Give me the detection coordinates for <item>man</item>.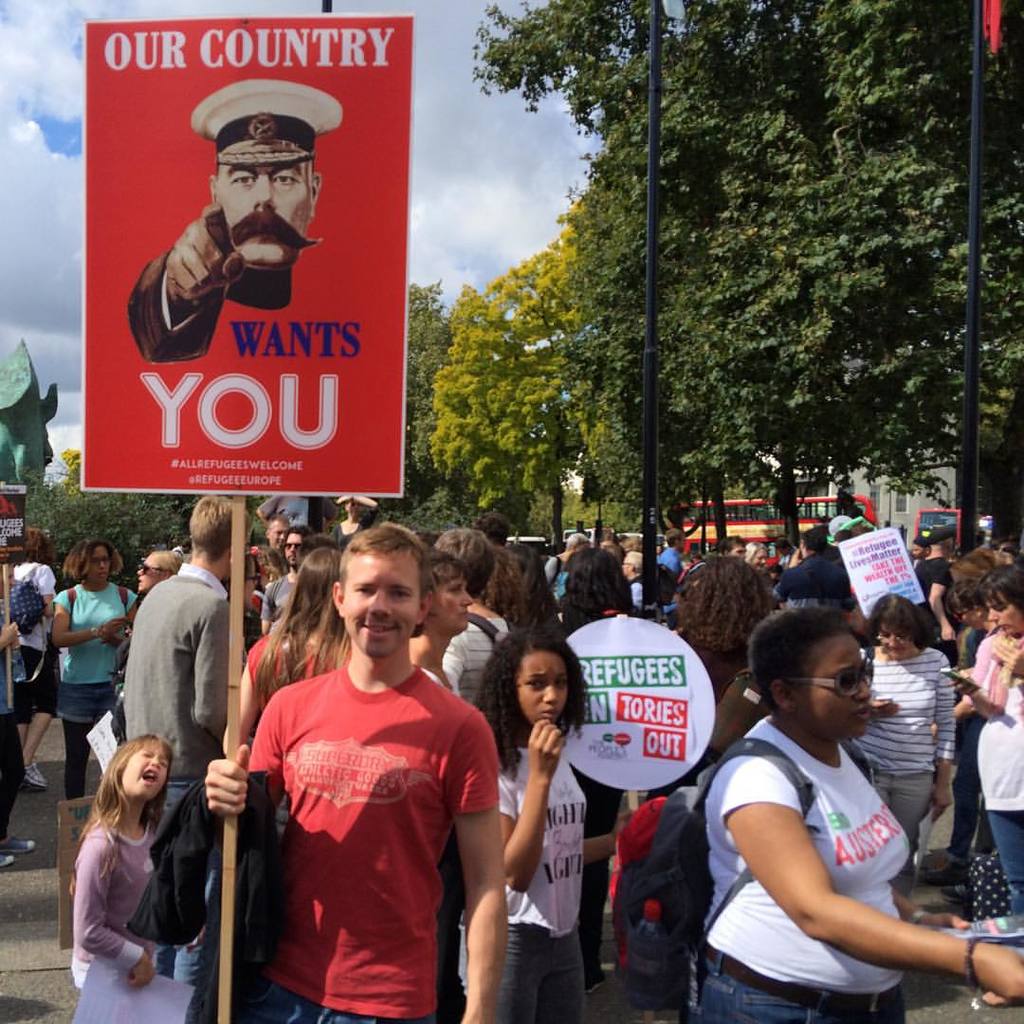
(656, 529, 686, 576).
